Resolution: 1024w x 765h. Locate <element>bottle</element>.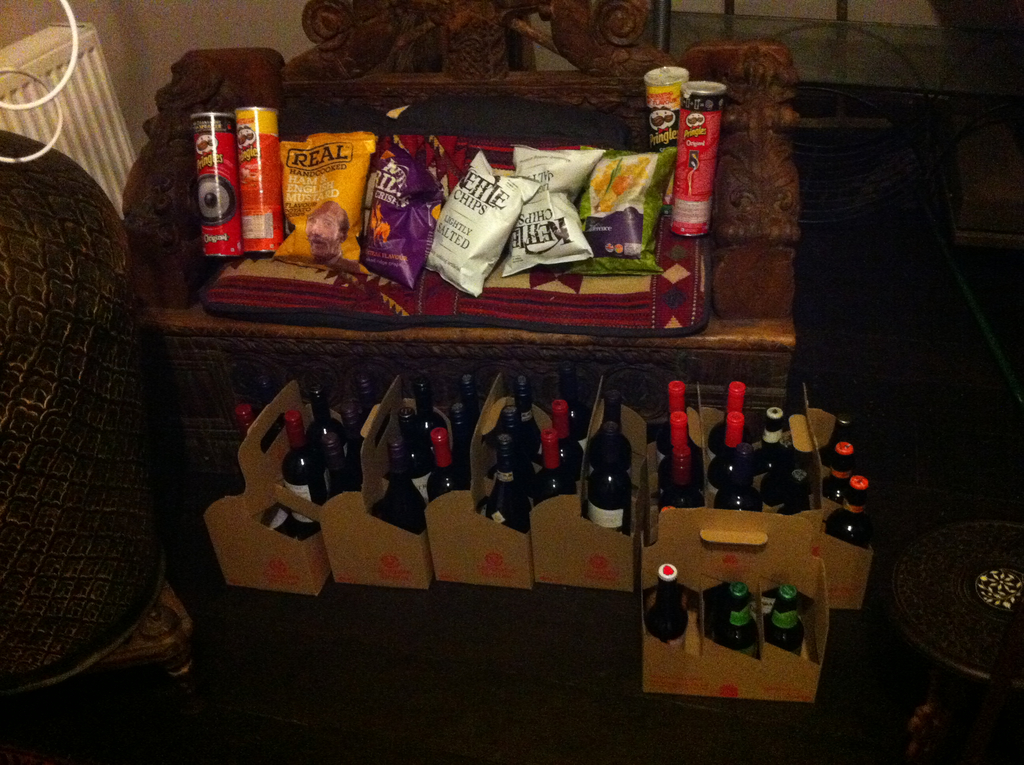
442/399/476/485.
